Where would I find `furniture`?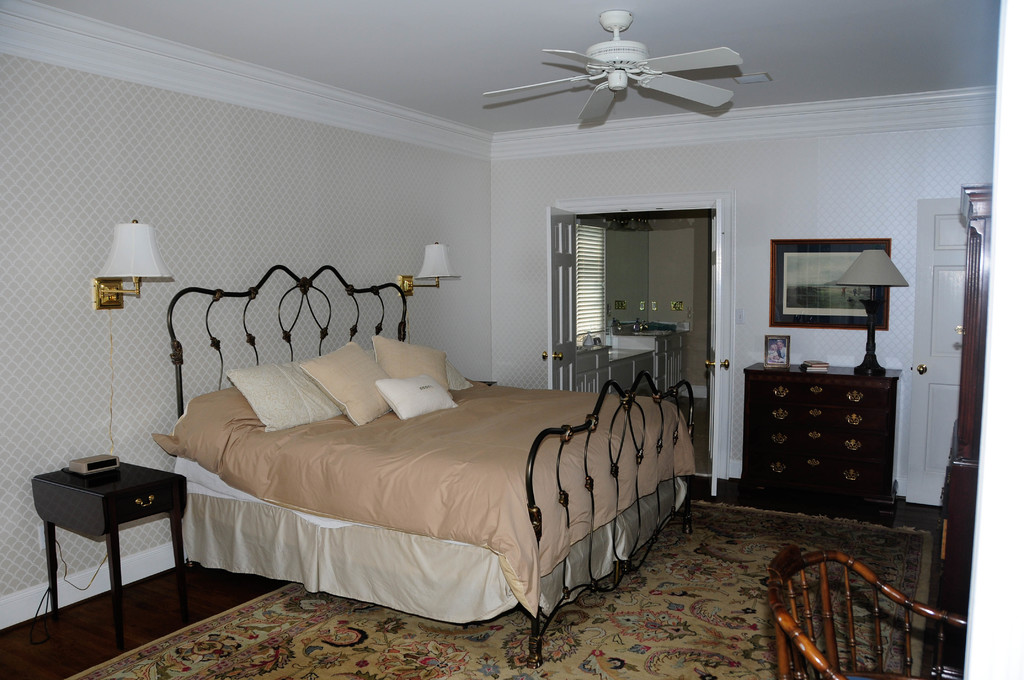
At bbox=(922, 184, 1006, 679).
